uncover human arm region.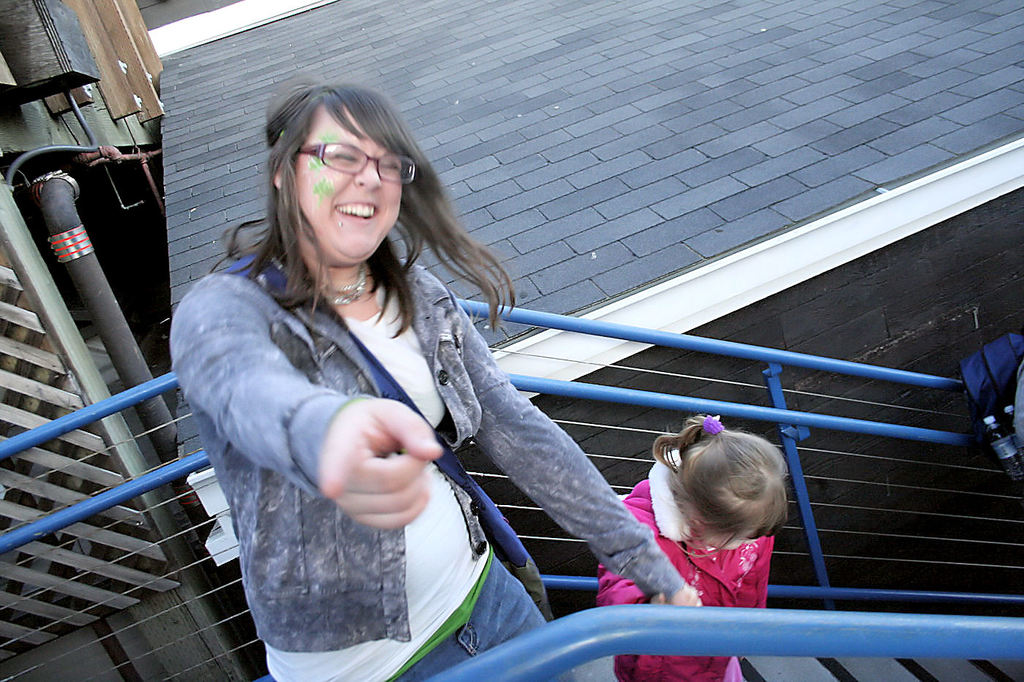
Uncovered: <box>453,302,699,607</box>.
